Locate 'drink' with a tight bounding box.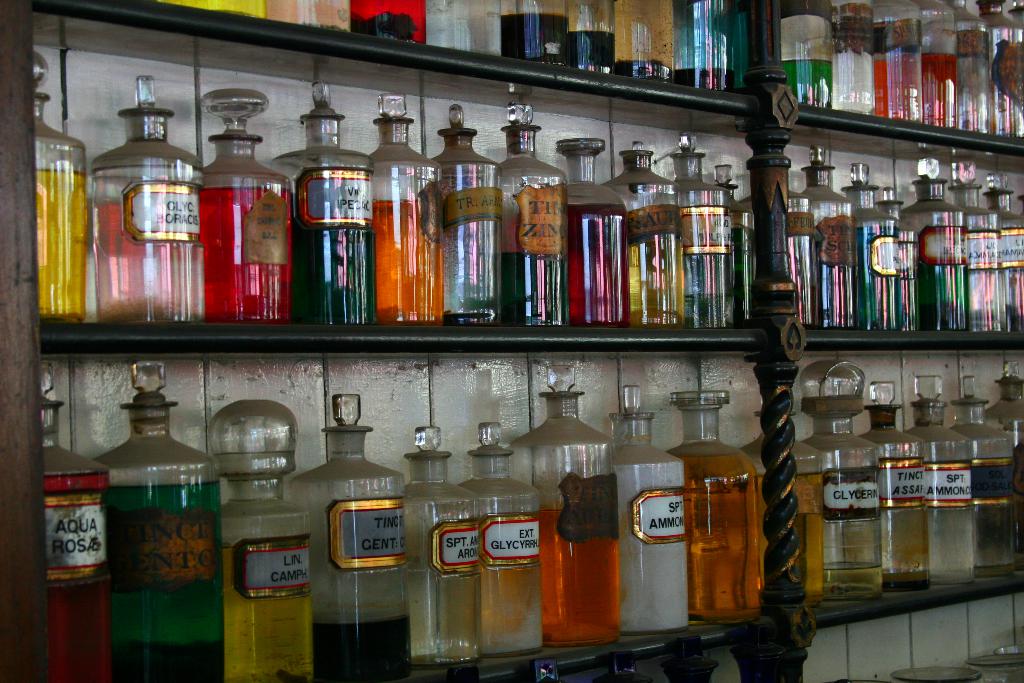
select_region(50, 373, 1015, 678).
